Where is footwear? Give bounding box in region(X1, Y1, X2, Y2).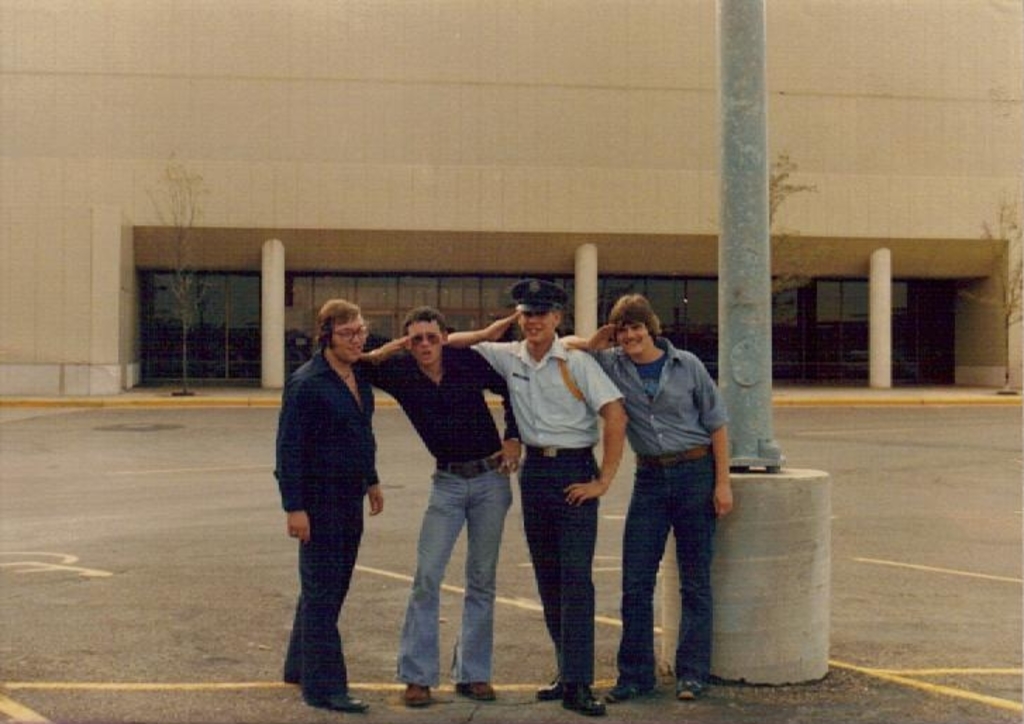
region(676, 666, 710, 699).
